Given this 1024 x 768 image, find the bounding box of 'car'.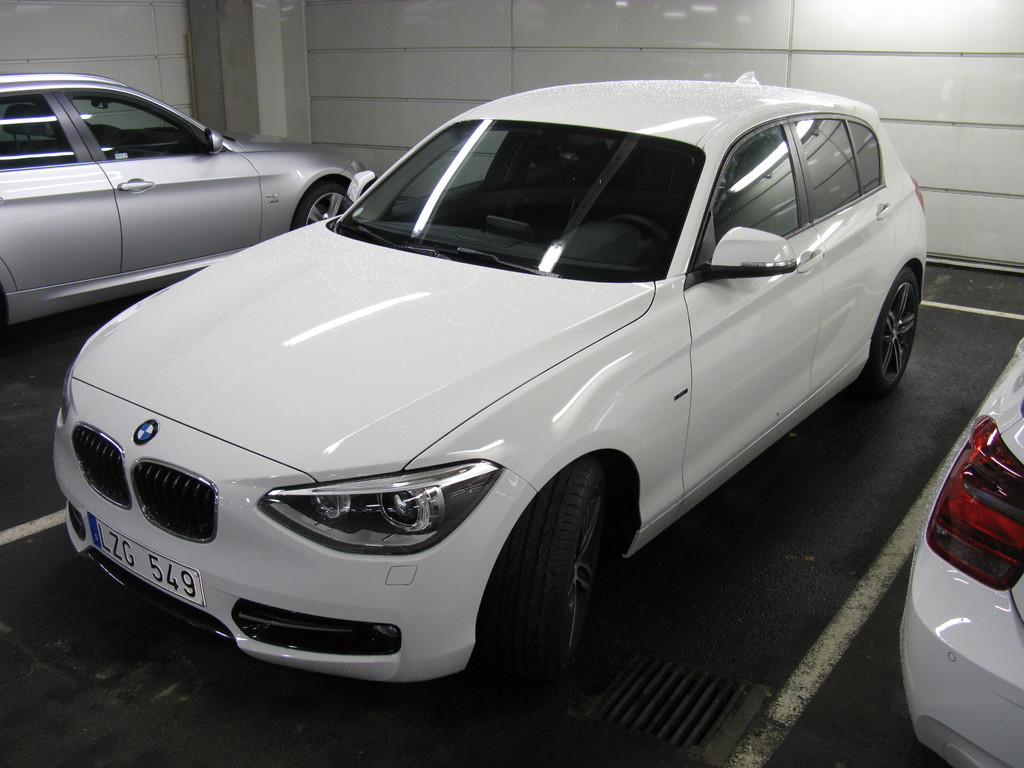
[x1=52, y1=72, x2=932, y2=700].
